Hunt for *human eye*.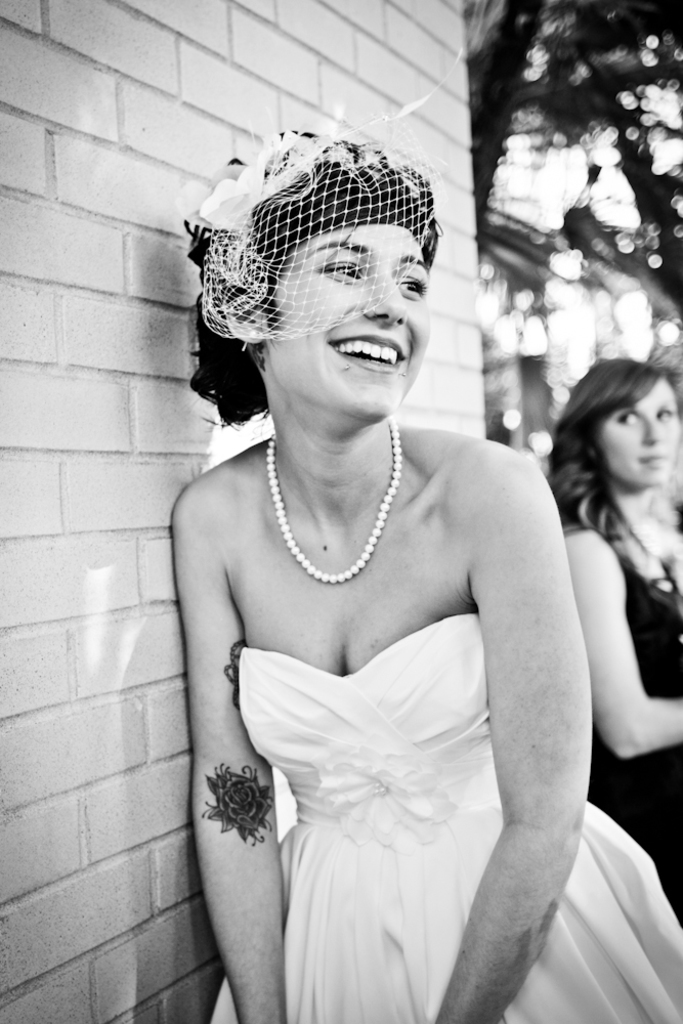
Hunted down at <box>392,273,424,297</box>.
